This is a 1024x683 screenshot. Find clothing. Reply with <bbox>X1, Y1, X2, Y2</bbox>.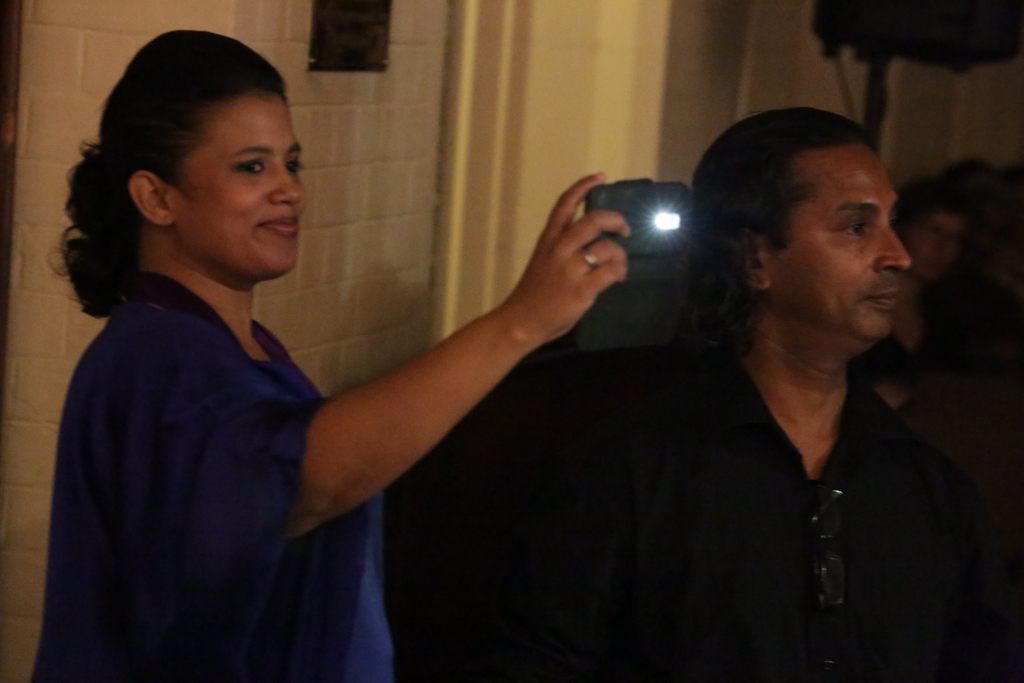
<bbox>587, 355, 987, 682</bbox>.
